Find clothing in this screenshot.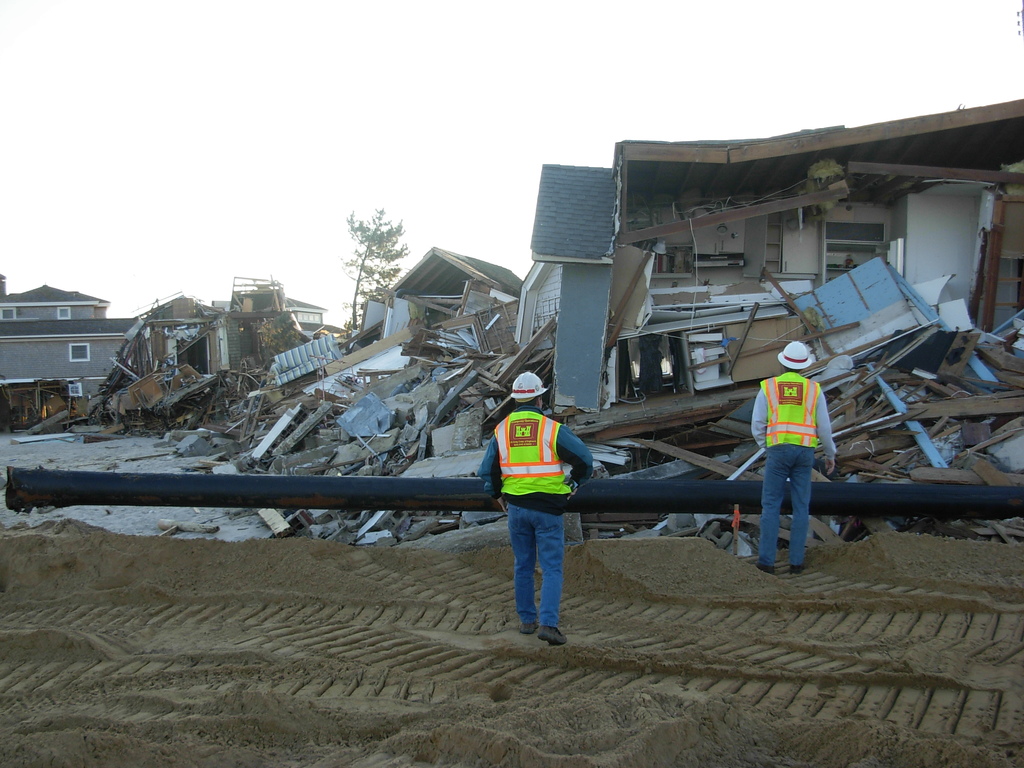
The bounding box for clothing is rect(752, 355, 832, 561).
